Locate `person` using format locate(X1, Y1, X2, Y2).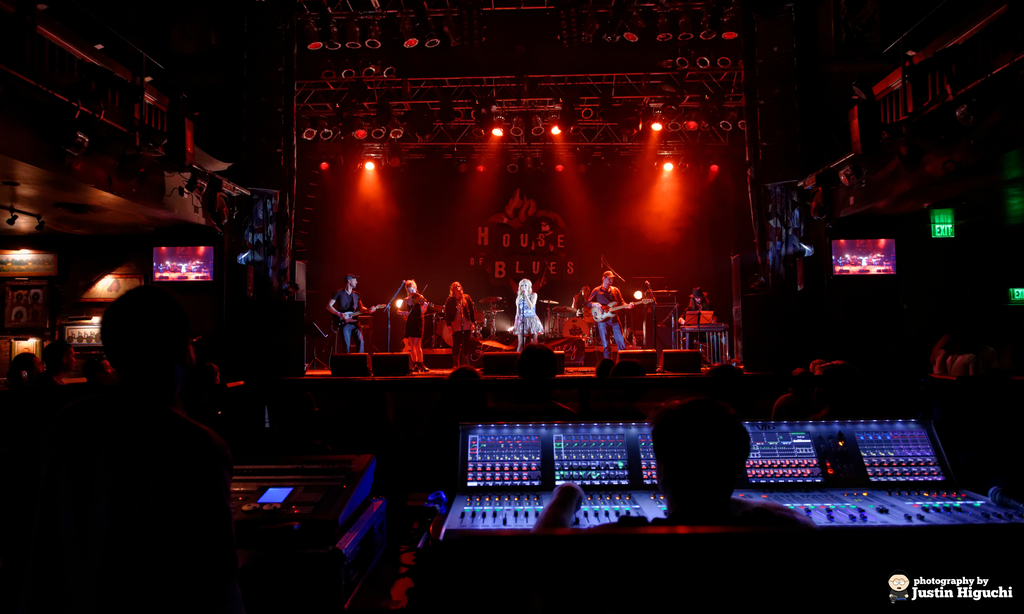
locate(397, 278, 426, 361).
